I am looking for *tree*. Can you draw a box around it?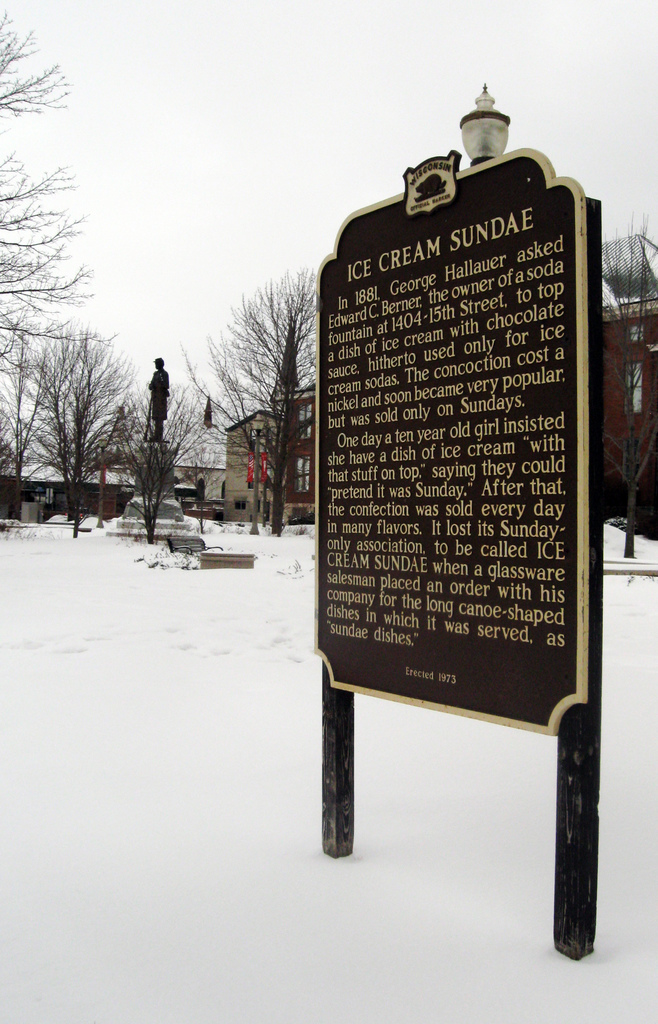
Sure, the bounding box is 7, 326, 143, 533.
